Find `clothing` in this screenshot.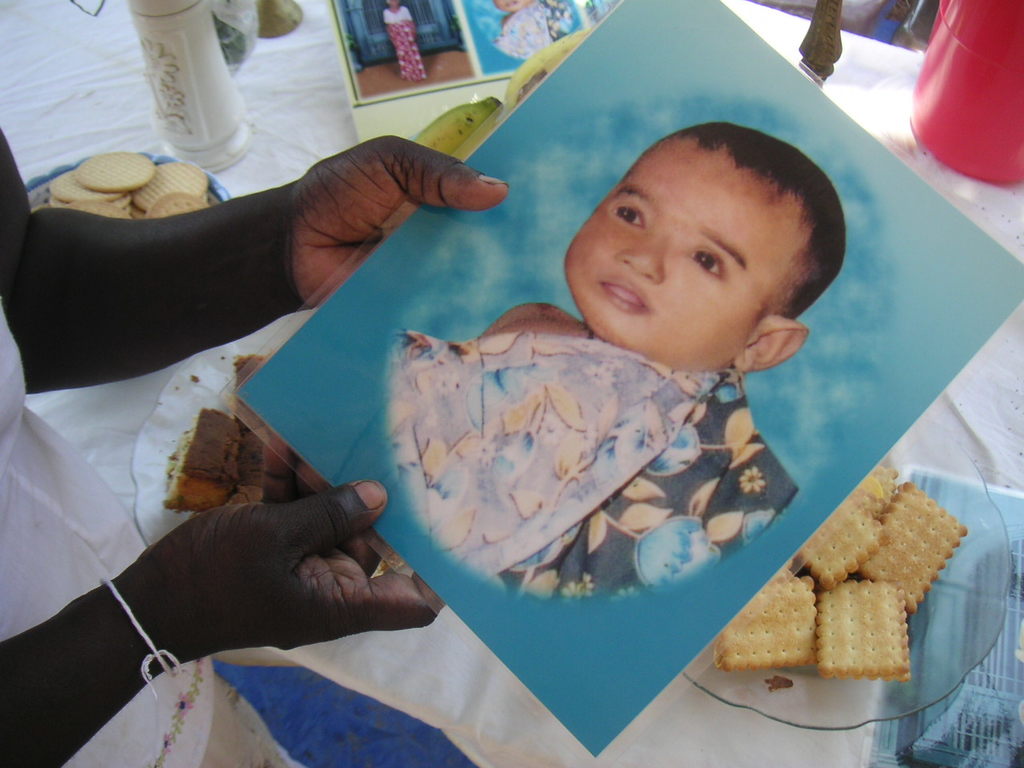
The bounding box for `clothing` is x1=384 y1=6 x2=426 y2=79.
